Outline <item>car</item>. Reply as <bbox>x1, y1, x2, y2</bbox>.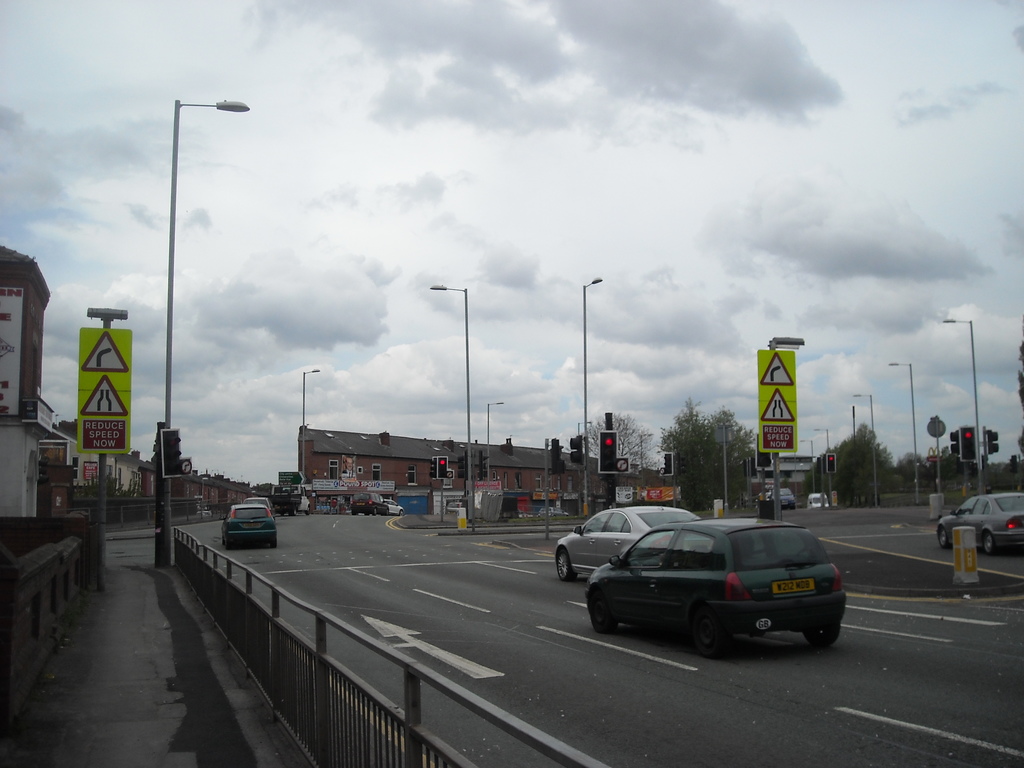
<bbox>243, 496, 277, 518</bbox>.
